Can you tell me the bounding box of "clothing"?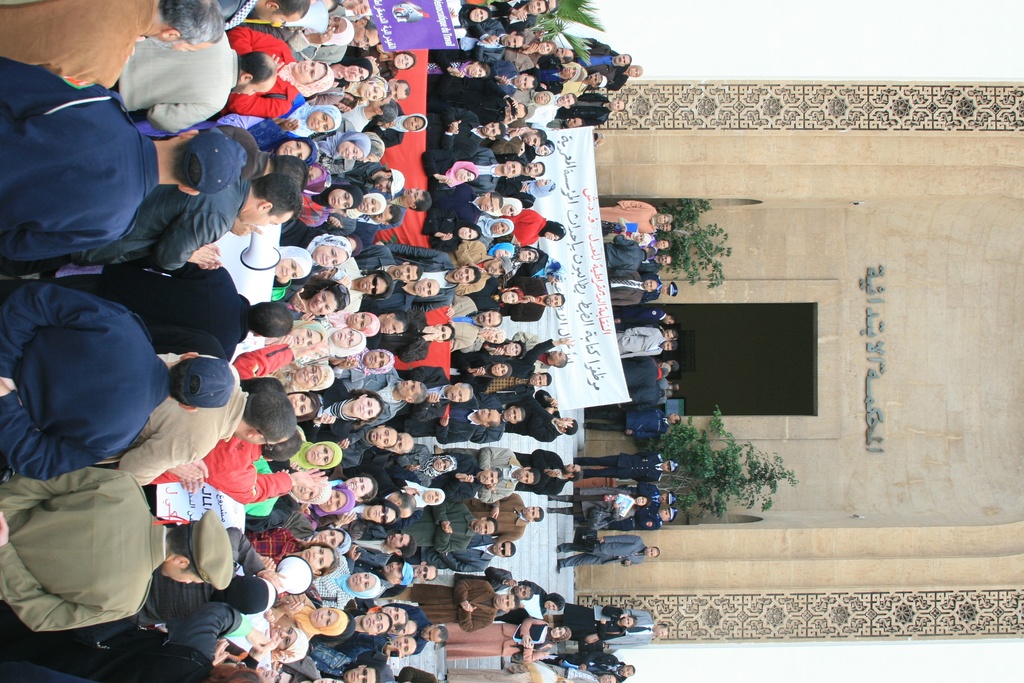
[x1=515, y1=329, x2=550, y2=372].
